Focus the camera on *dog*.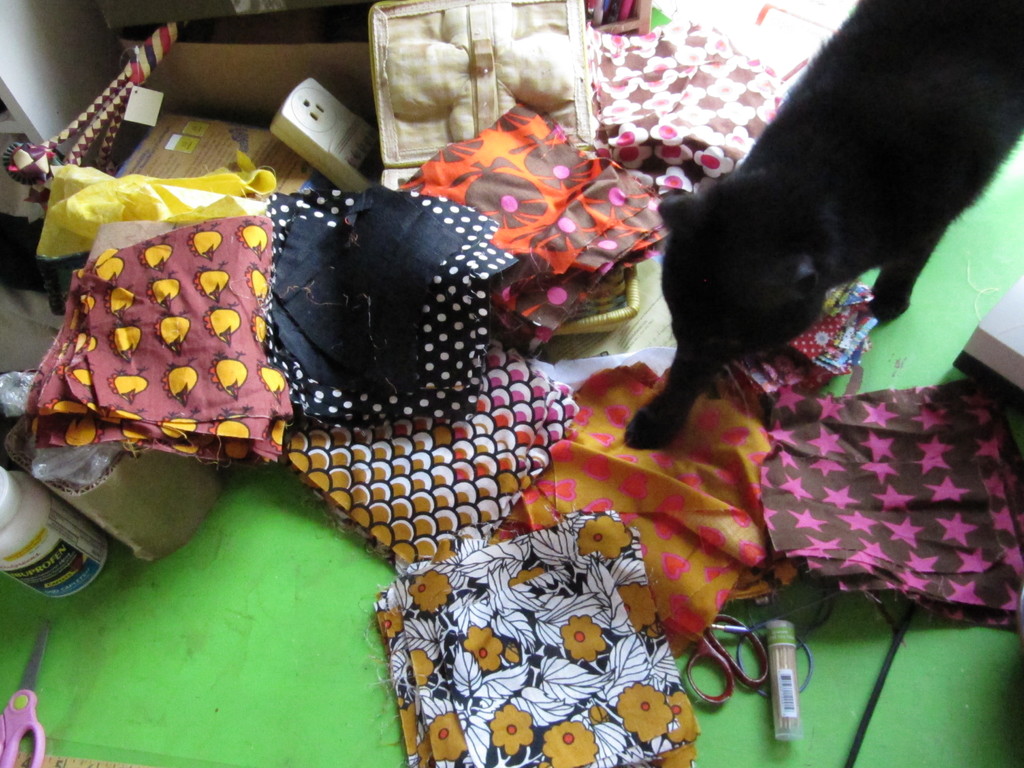
Focus region: rect(623, 0, 1023, 451).
